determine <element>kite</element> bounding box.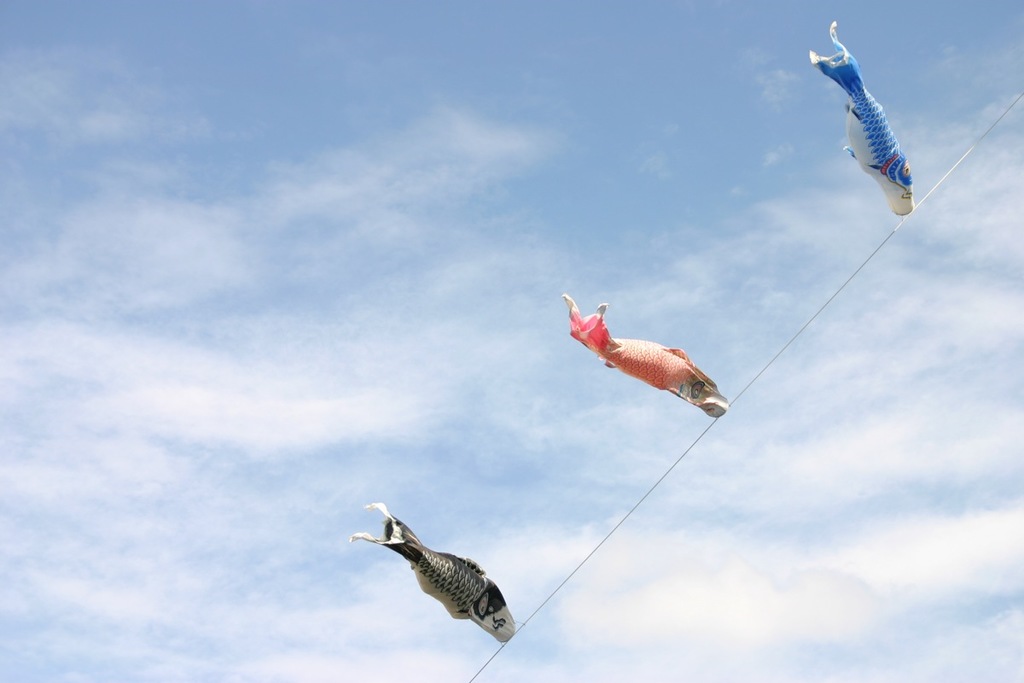
Determined: (left=345, top=499, right=515, bottom=644).
